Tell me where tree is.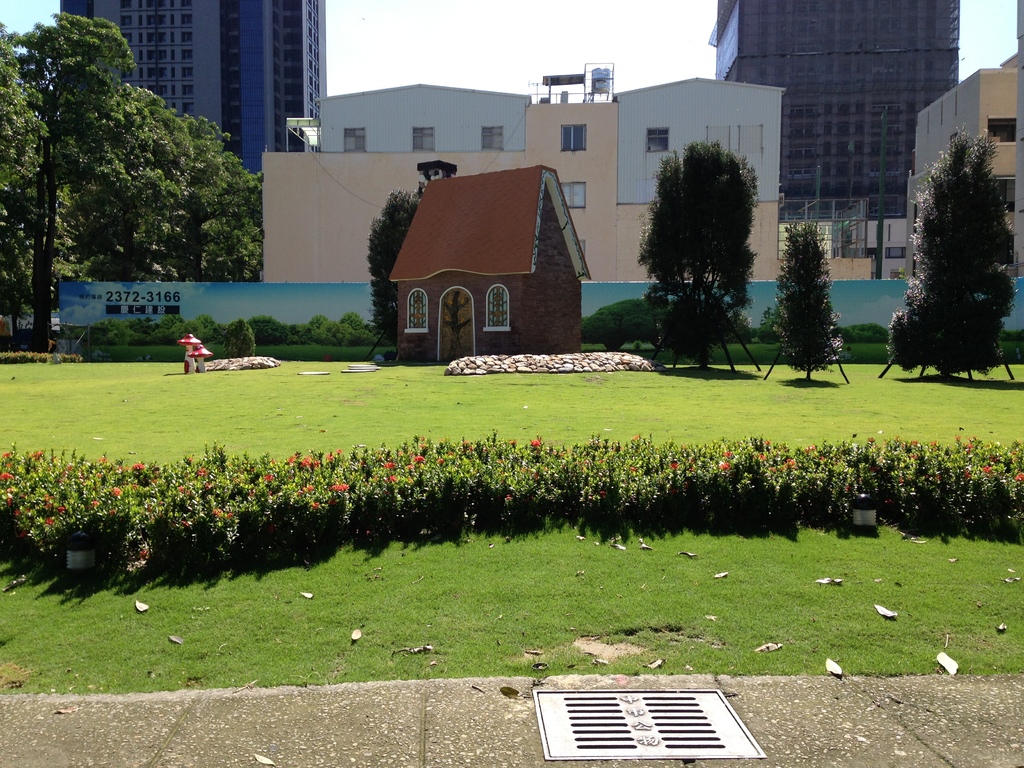
tree is at (x1=1, y1=8, x2=127, y2=343).
